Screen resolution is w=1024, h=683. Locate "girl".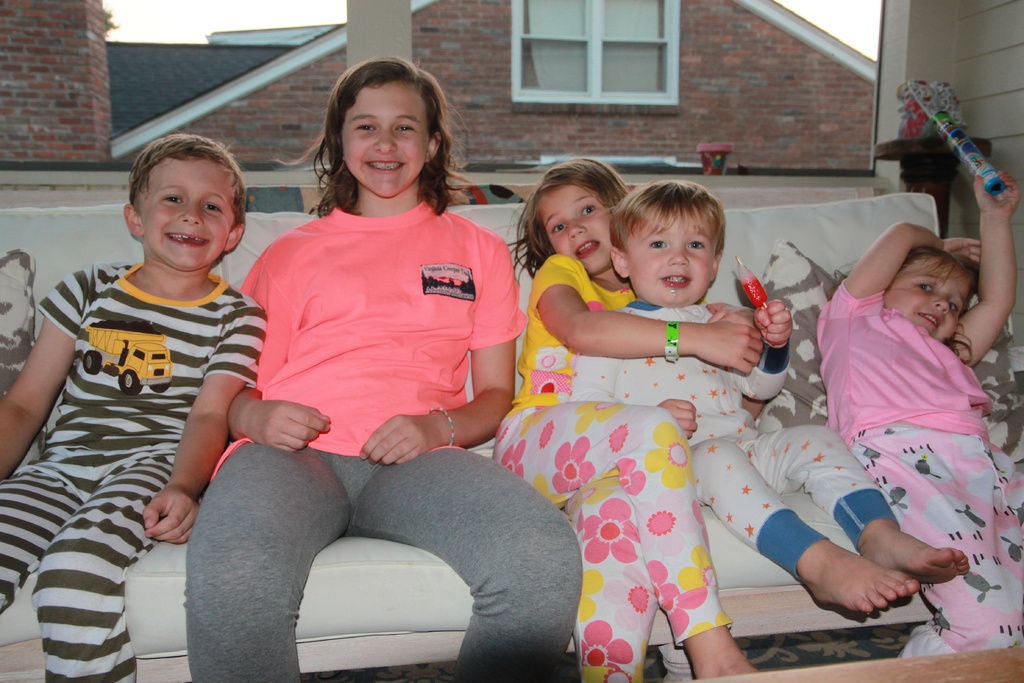
rect(828, 175, 1023, 662).
